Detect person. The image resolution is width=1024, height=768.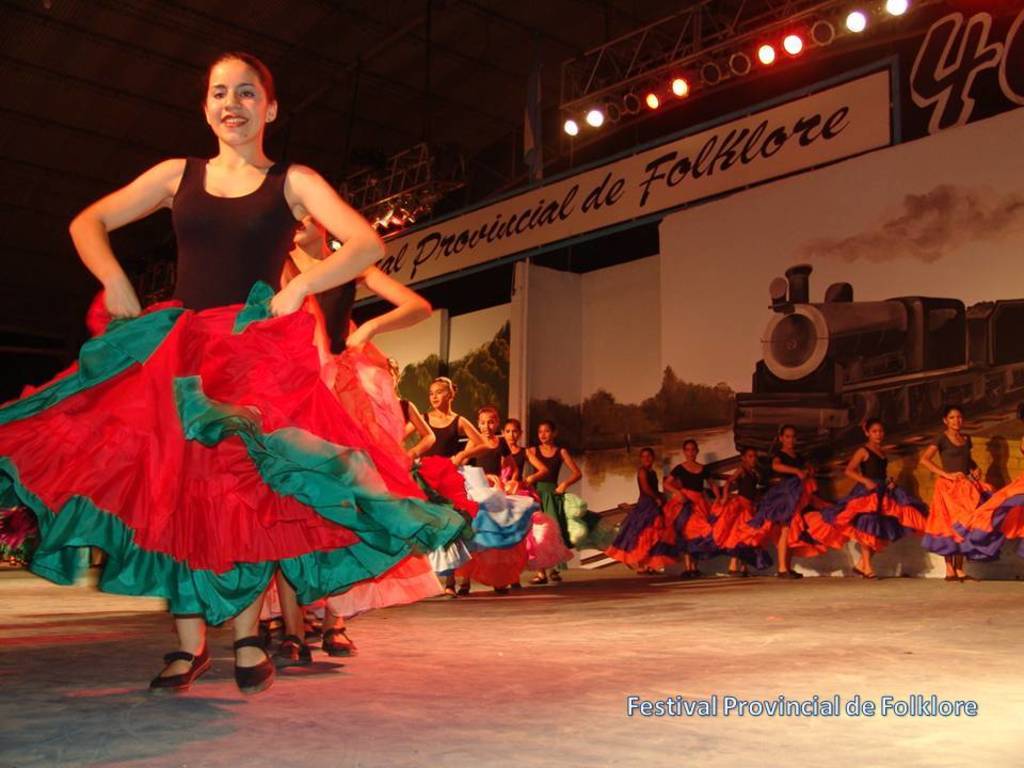
pyautogui.locateOnScreen(909, 394, 1005, 580).
